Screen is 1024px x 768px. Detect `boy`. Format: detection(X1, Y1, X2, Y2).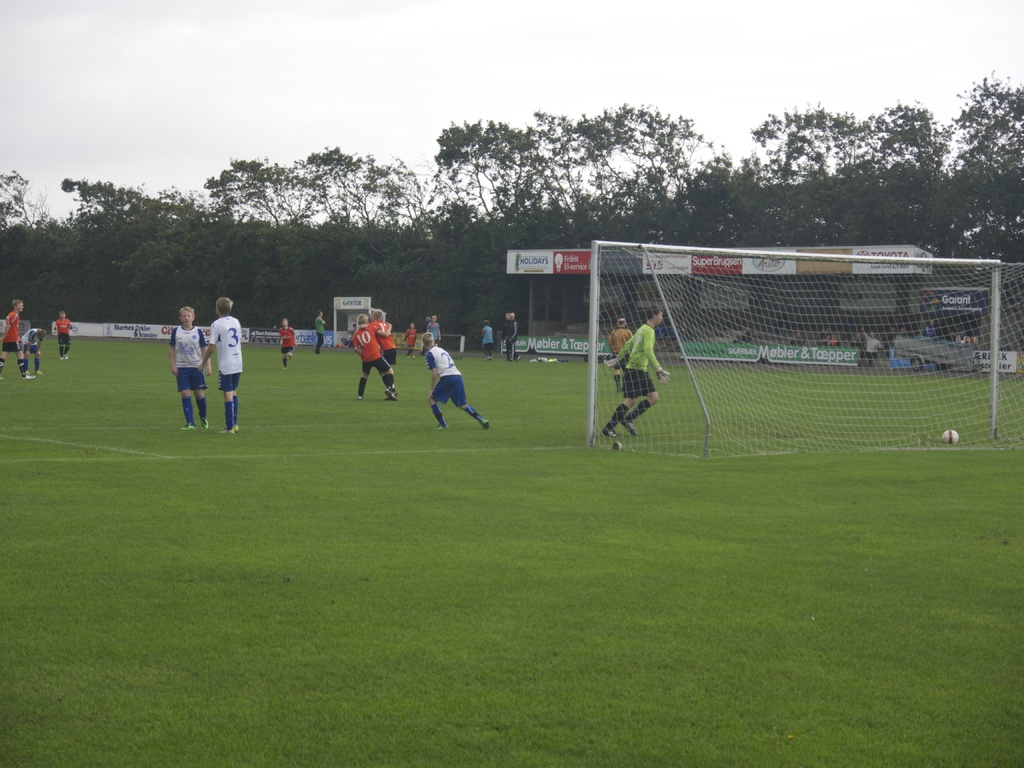
detection(0, 299, 33, 380).
